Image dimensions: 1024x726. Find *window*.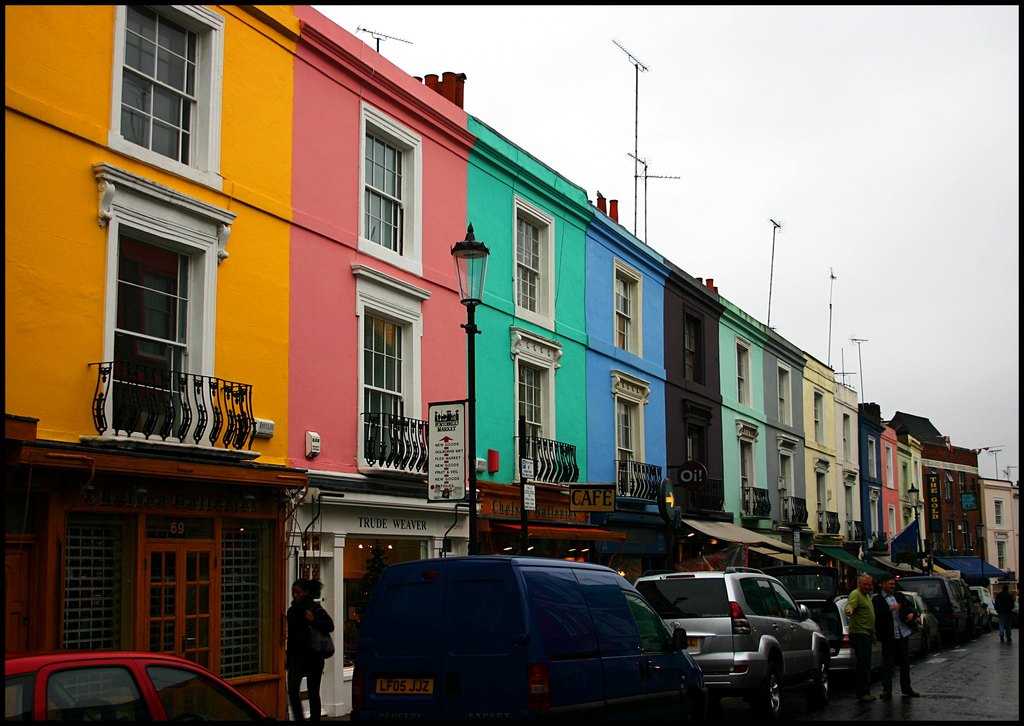
[890, 501, 899, 544].
